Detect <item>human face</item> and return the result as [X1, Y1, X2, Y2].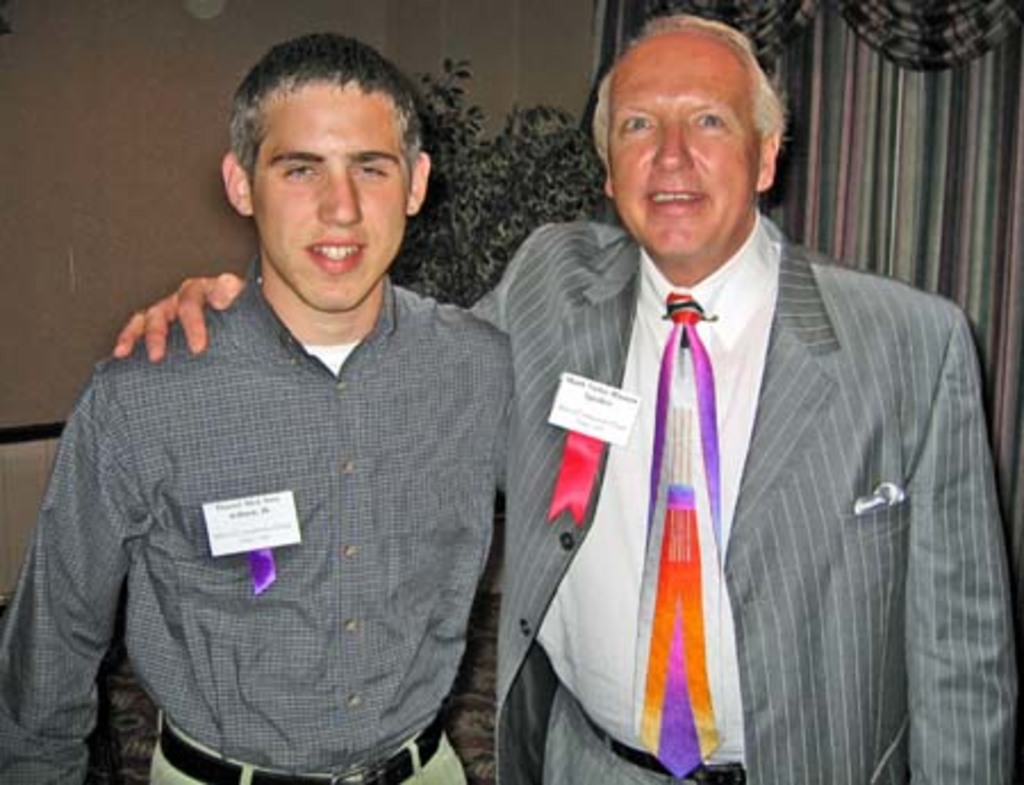
[255, 82, 412, 319].
